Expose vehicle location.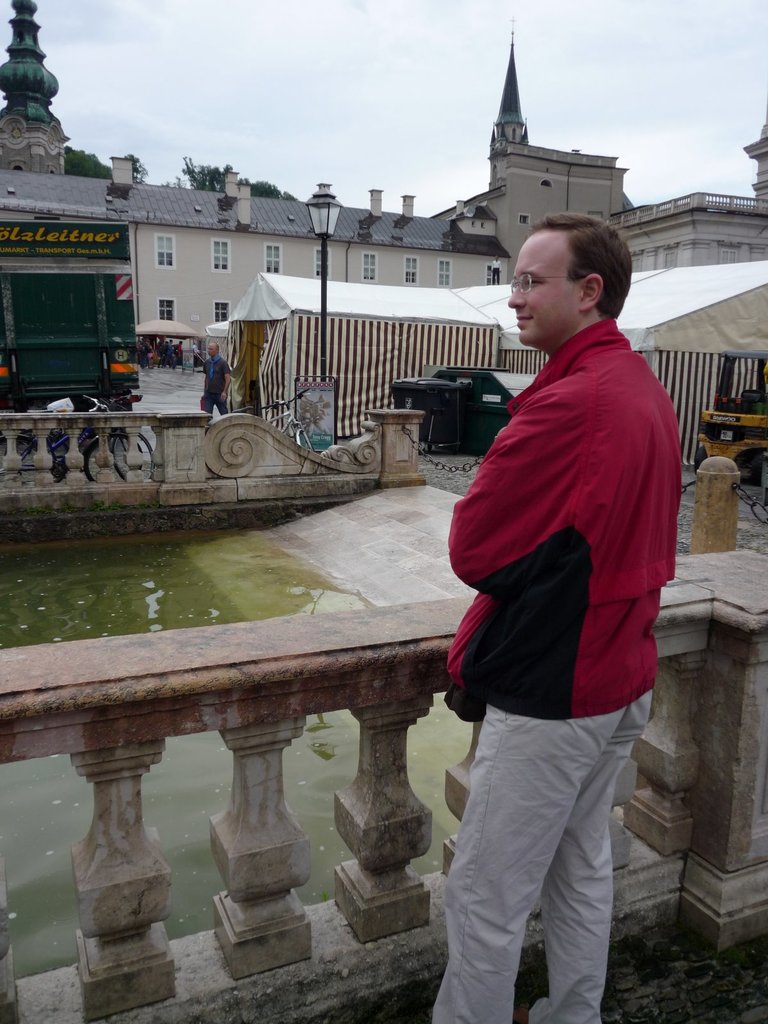
Exposed at x1=0, y1=214, x2=143, y2=416.
